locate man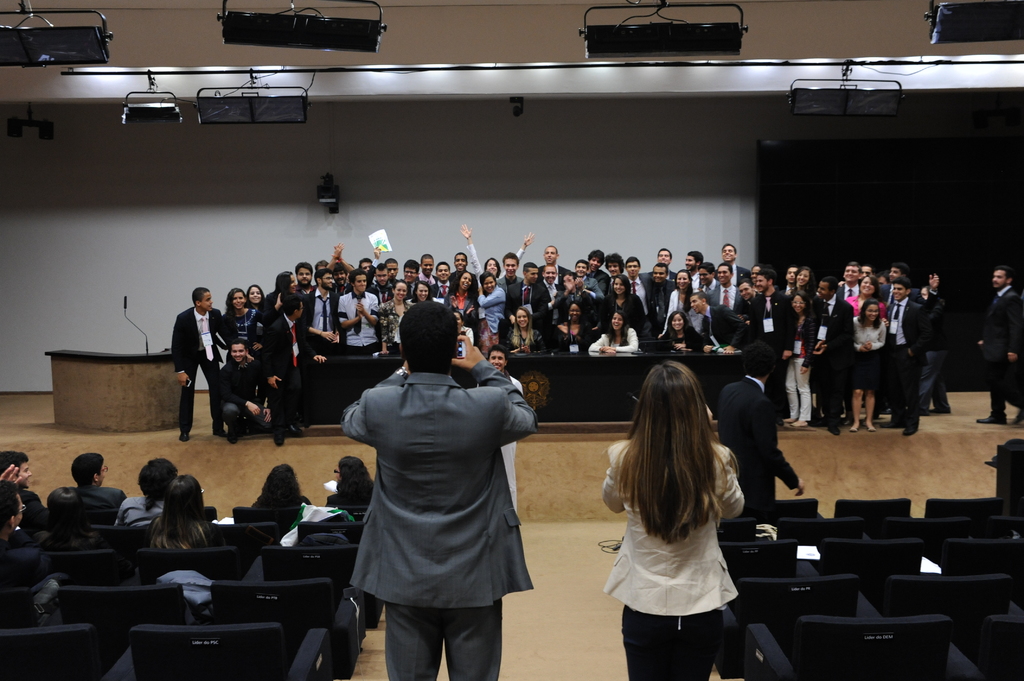
select_region(874, 261, 910, 413)
